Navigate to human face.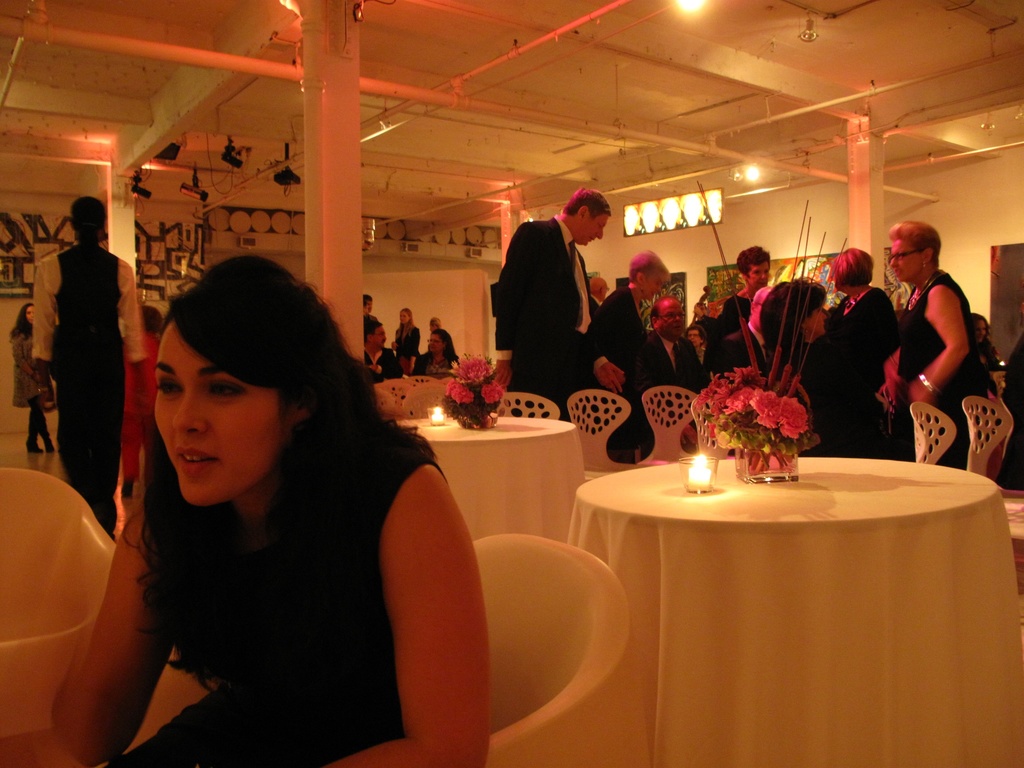
Navigation target: select_region(888, 239, 922, 279).
